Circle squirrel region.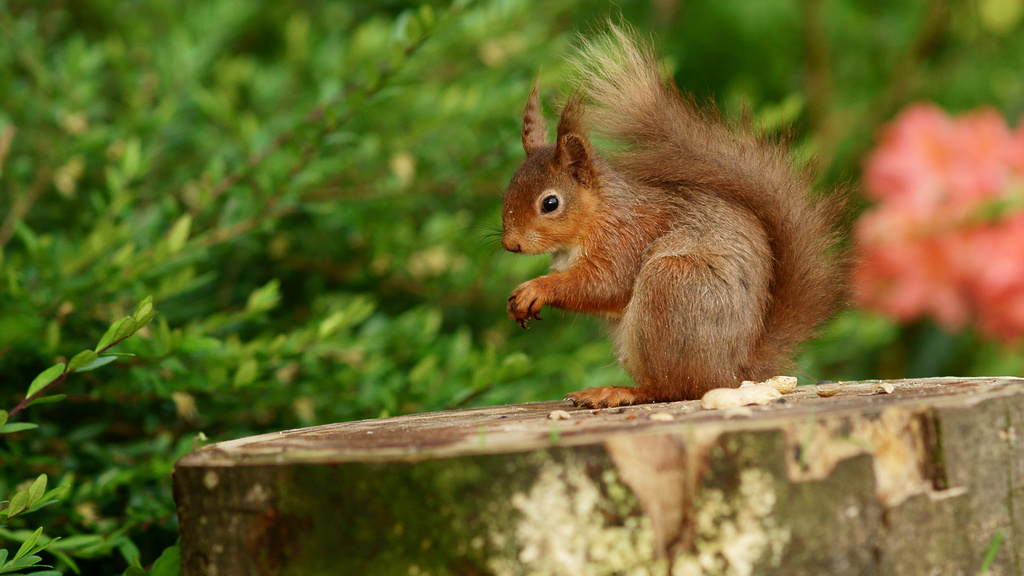
Region: rect(422, 11, 859, 411).
